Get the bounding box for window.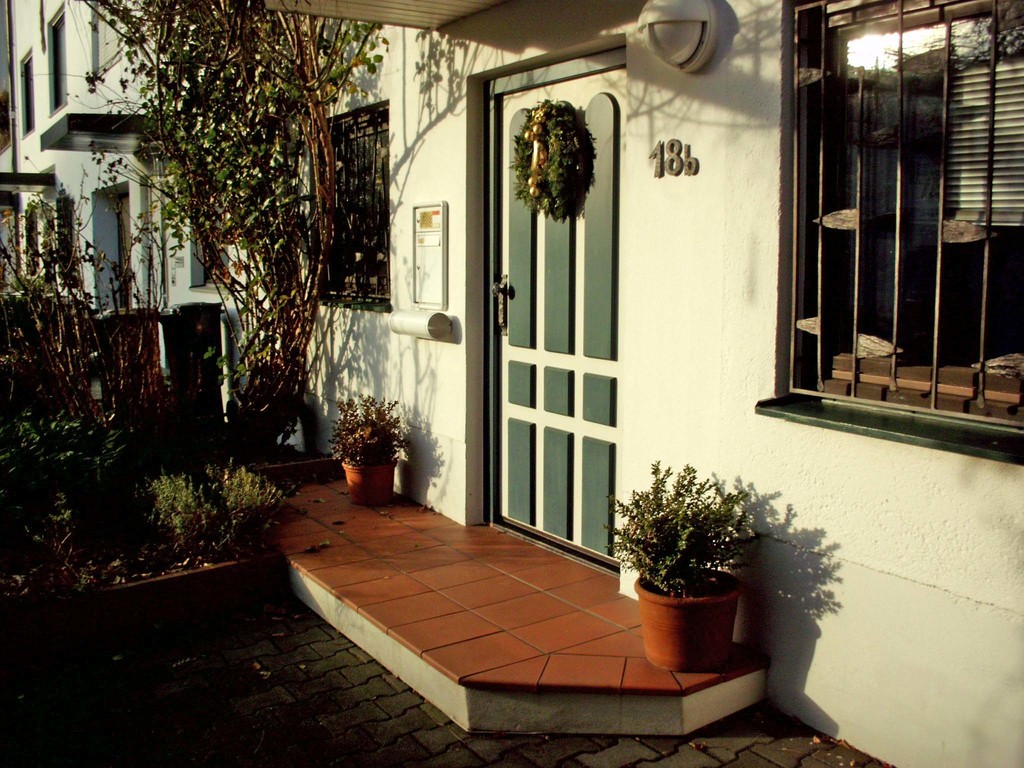
<region>23, 200, 44, 280</region>.
